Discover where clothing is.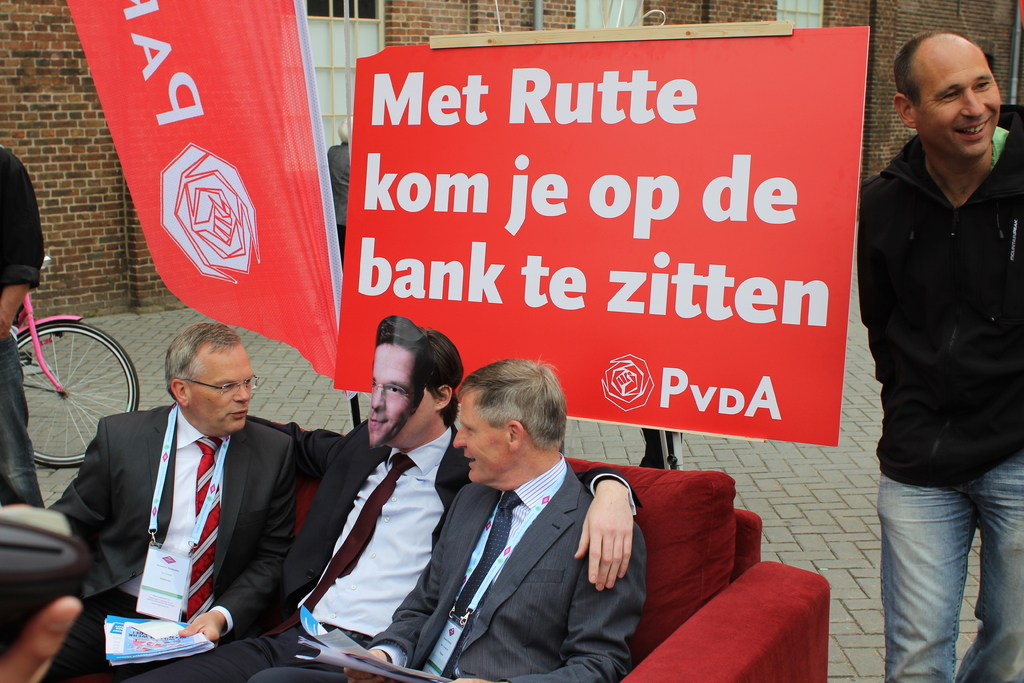
Discovered at BBox(0, 146, 44, 509).
